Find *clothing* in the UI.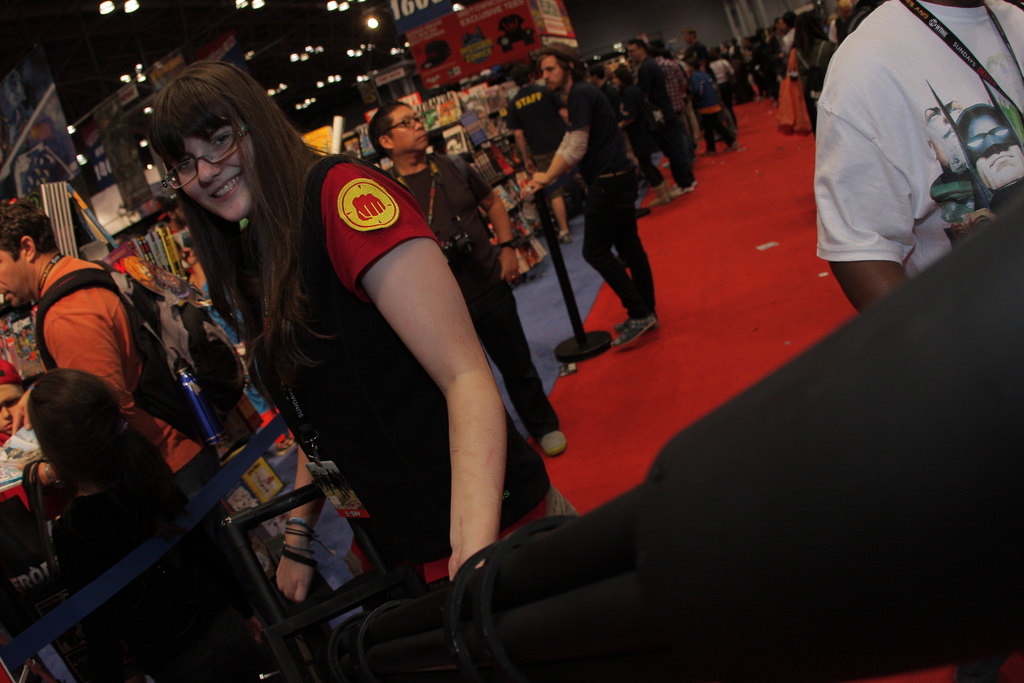
UI element at x1=381 y1=154 x2=560 y2=440.
